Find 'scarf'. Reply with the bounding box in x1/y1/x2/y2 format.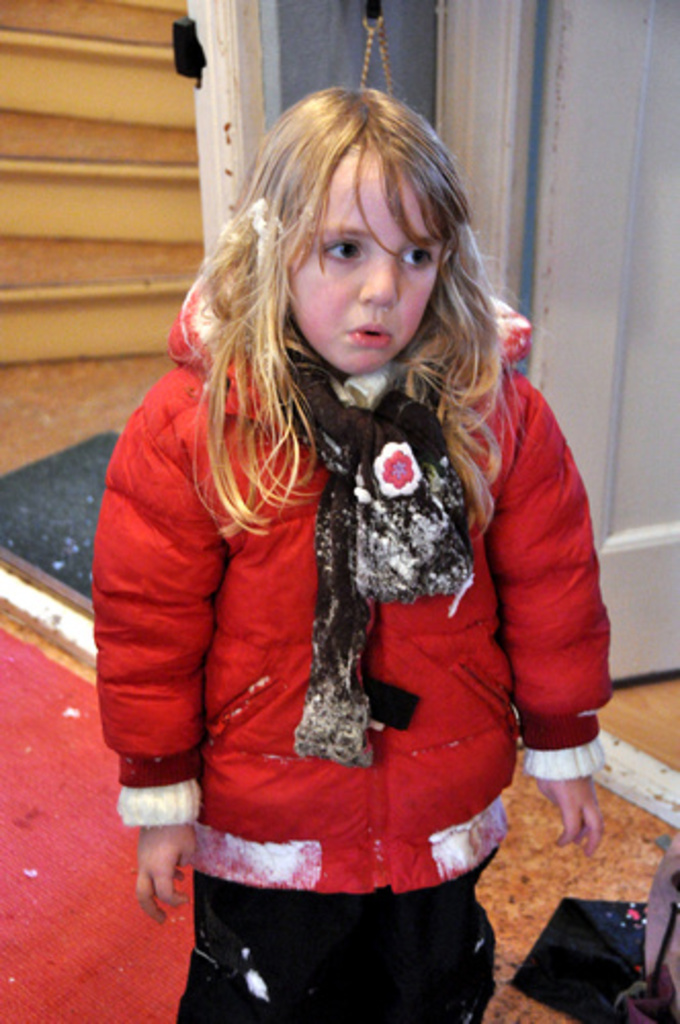
277/289/465/776.
